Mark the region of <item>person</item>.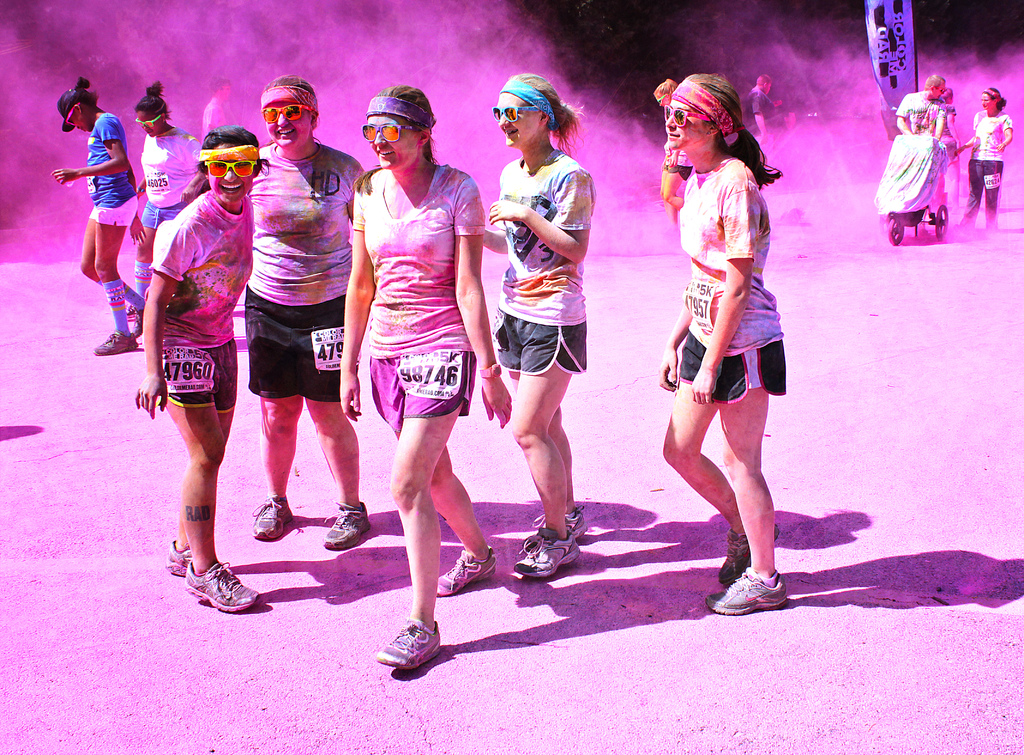
Region: (655, 74, 675, 110).
